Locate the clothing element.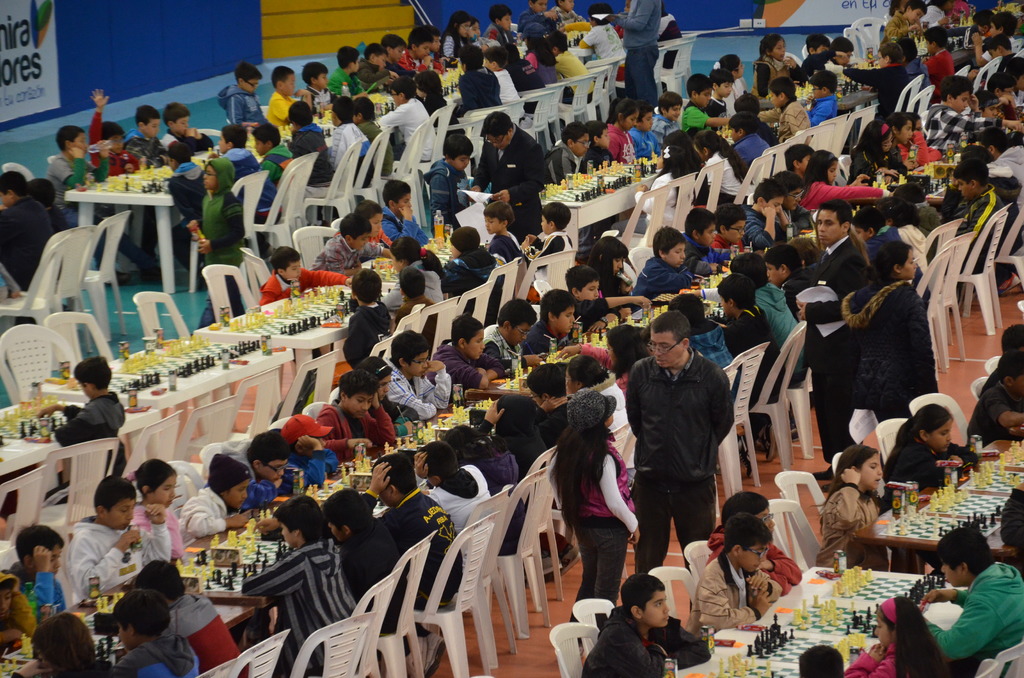
Element bbox: <box>243,537,358,659</box>.
